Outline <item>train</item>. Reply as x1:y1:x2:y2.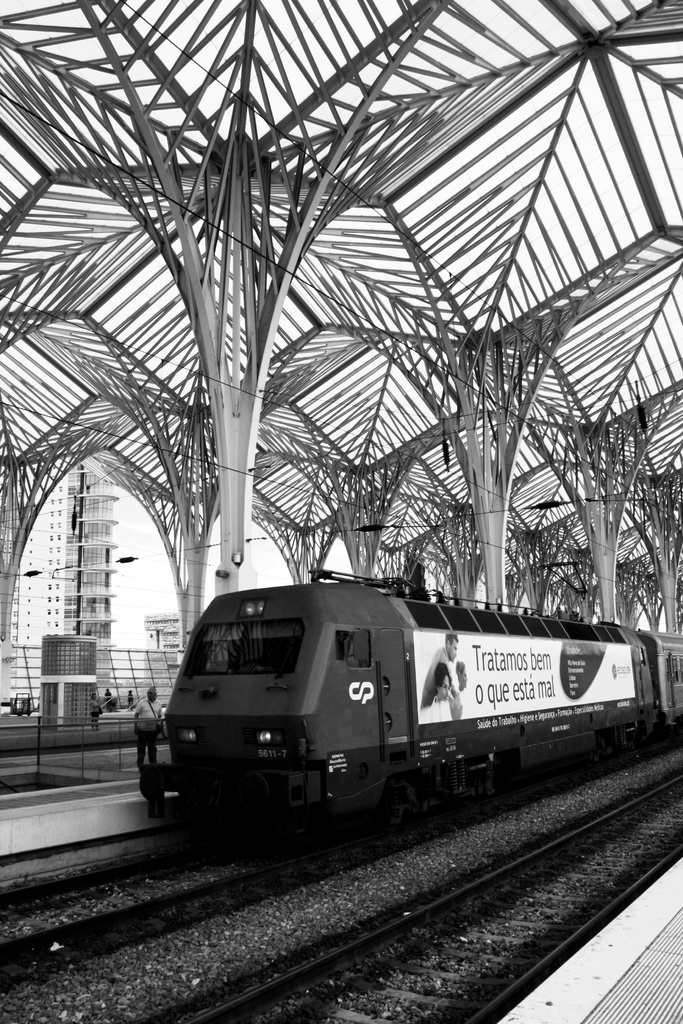
138:550:680:818.
